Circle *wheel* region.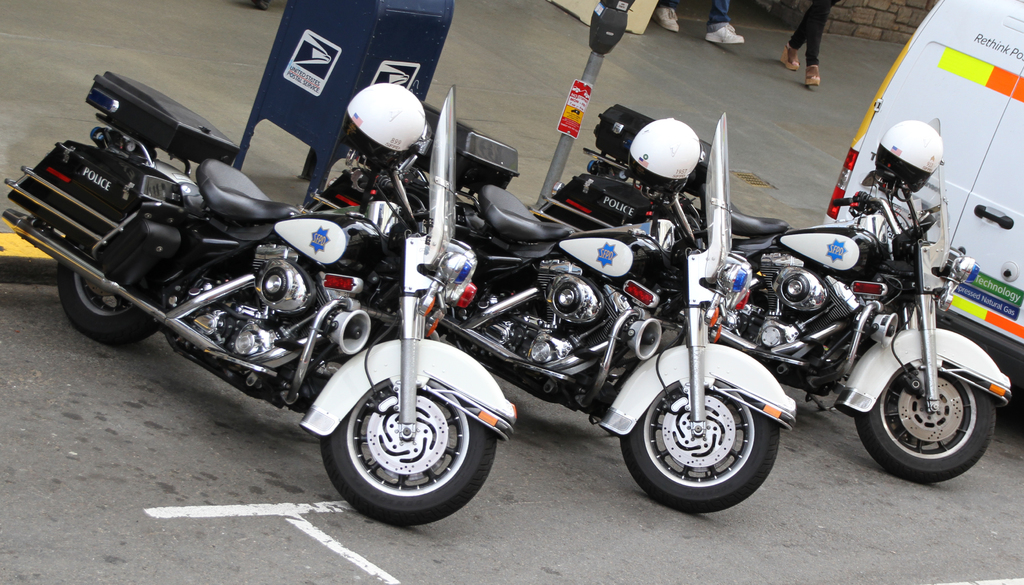
Region: <box>56,172,192,345</box>.
